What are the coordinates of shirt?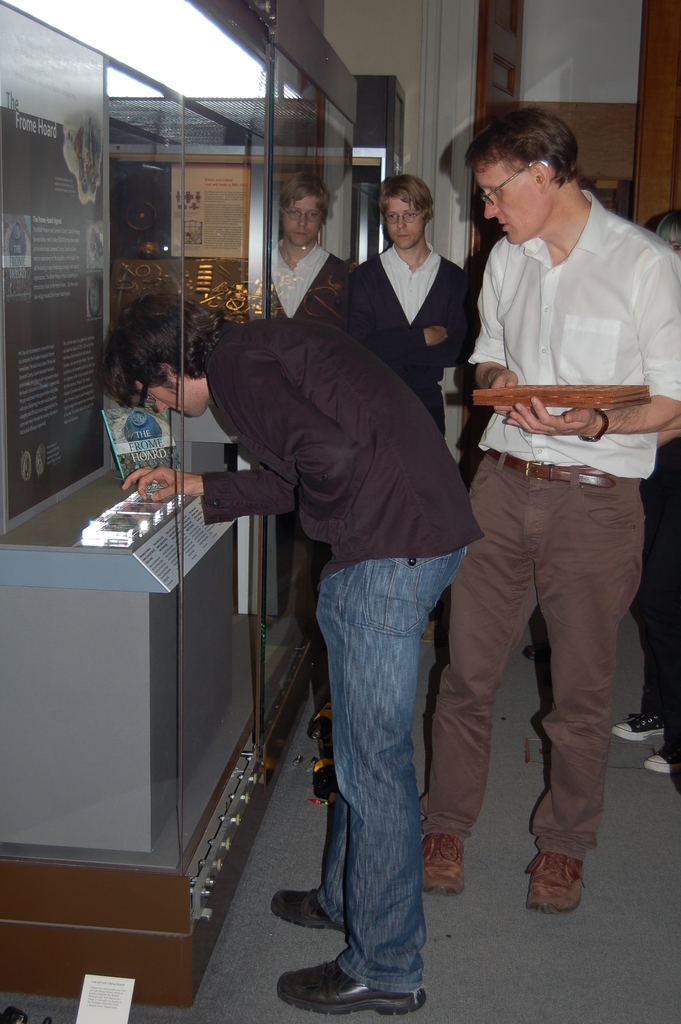
region(377, 241, 442, 323).
